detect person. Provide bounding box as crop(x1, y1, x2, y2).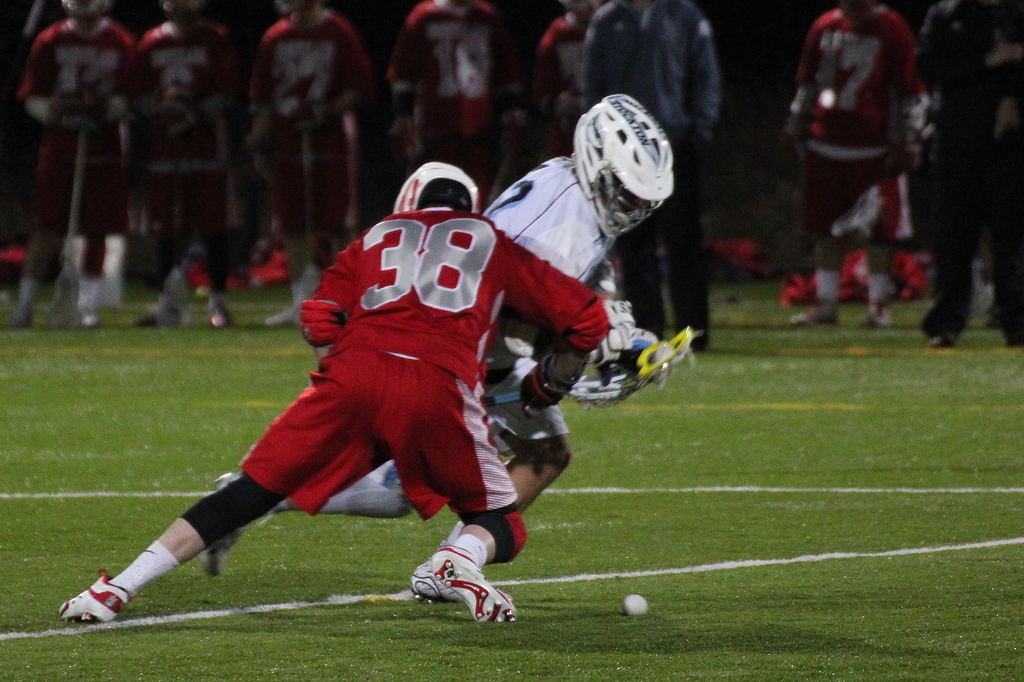
crop(804, 0, 914, 319).
